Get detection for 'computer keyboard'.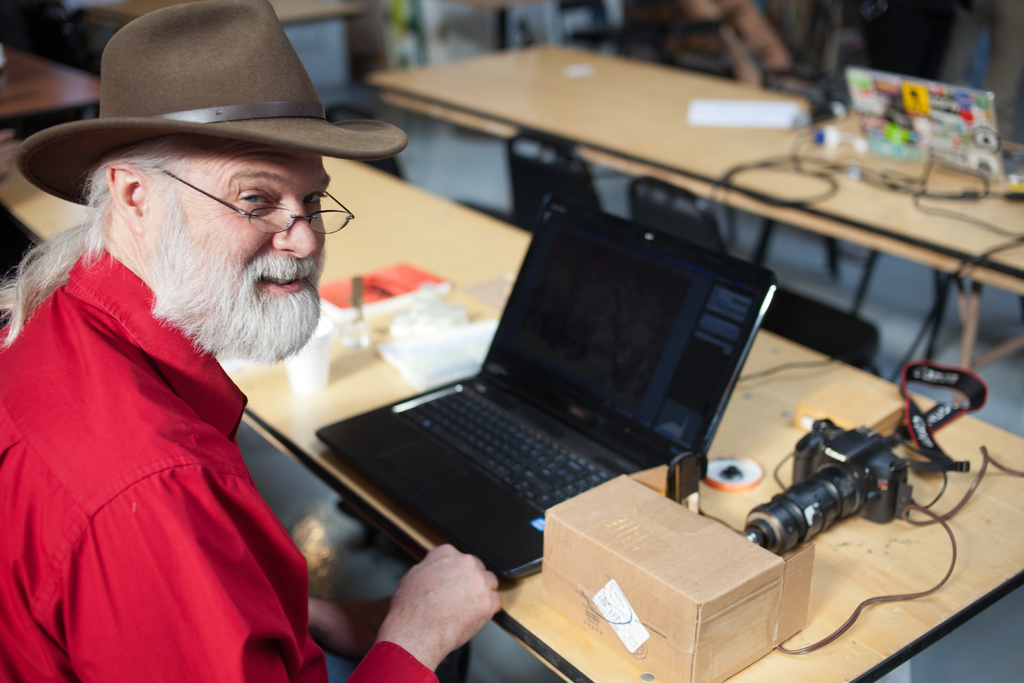
Detection: 401 387 615 511.
